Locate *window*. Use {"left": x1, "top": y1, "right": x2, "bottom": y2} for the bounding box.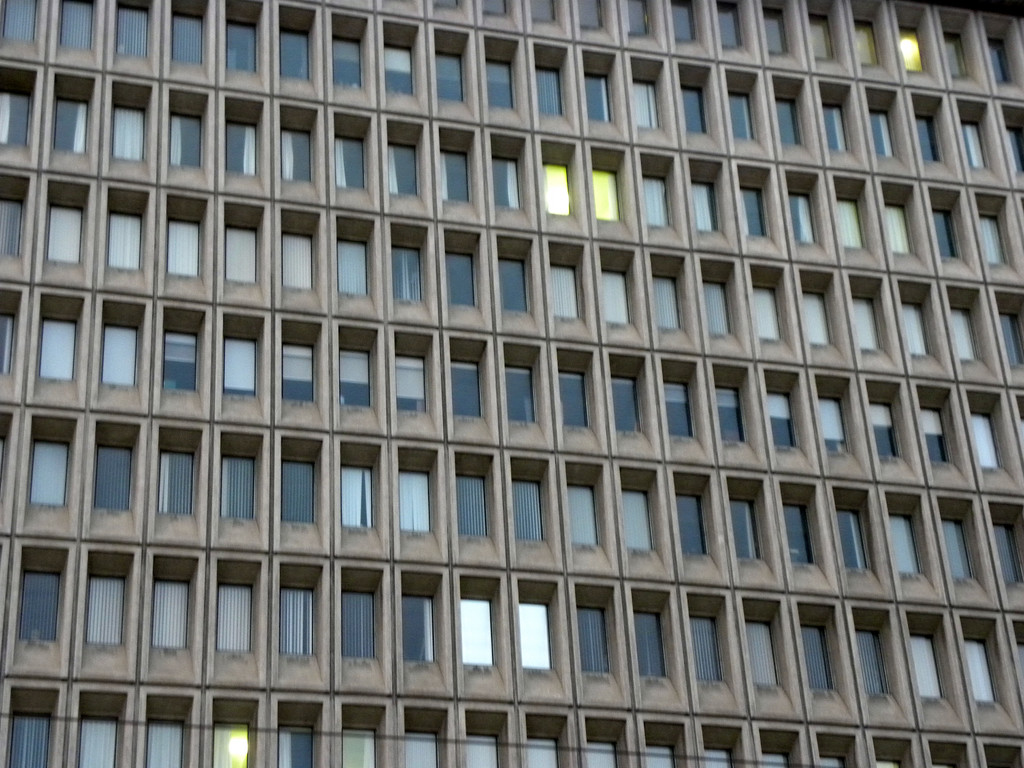
{"left": 135, "top": 549, "right": 201, "bottom": 689}.
